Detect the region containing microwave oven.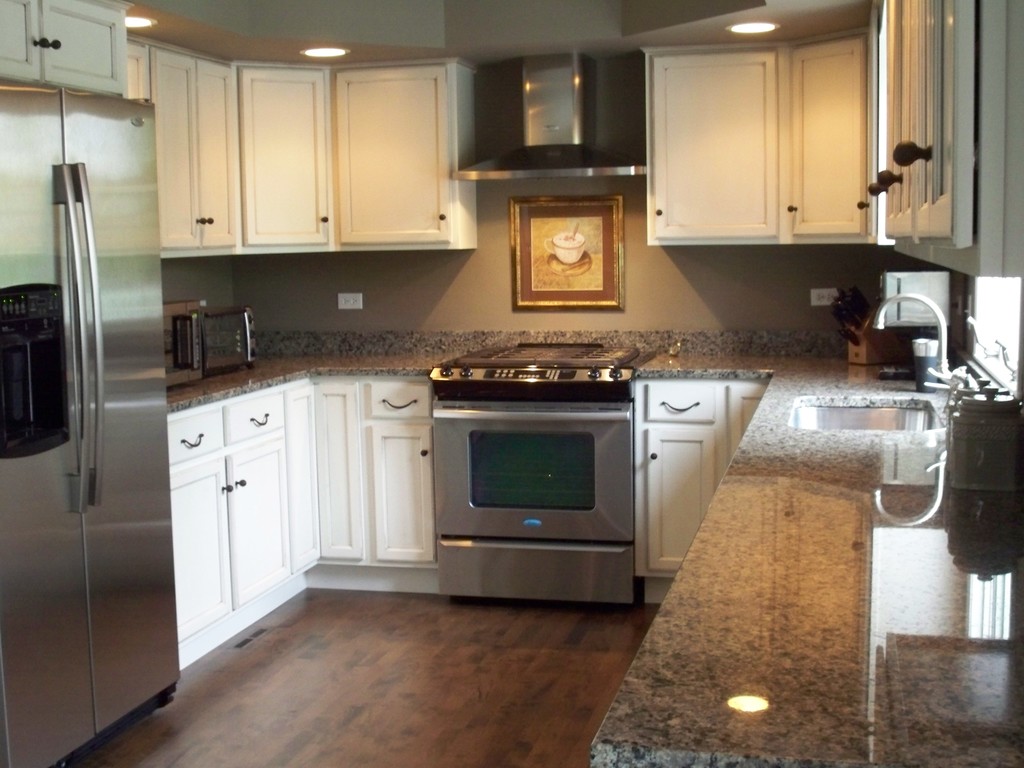
l=155, t=299, r=251, b=378.
